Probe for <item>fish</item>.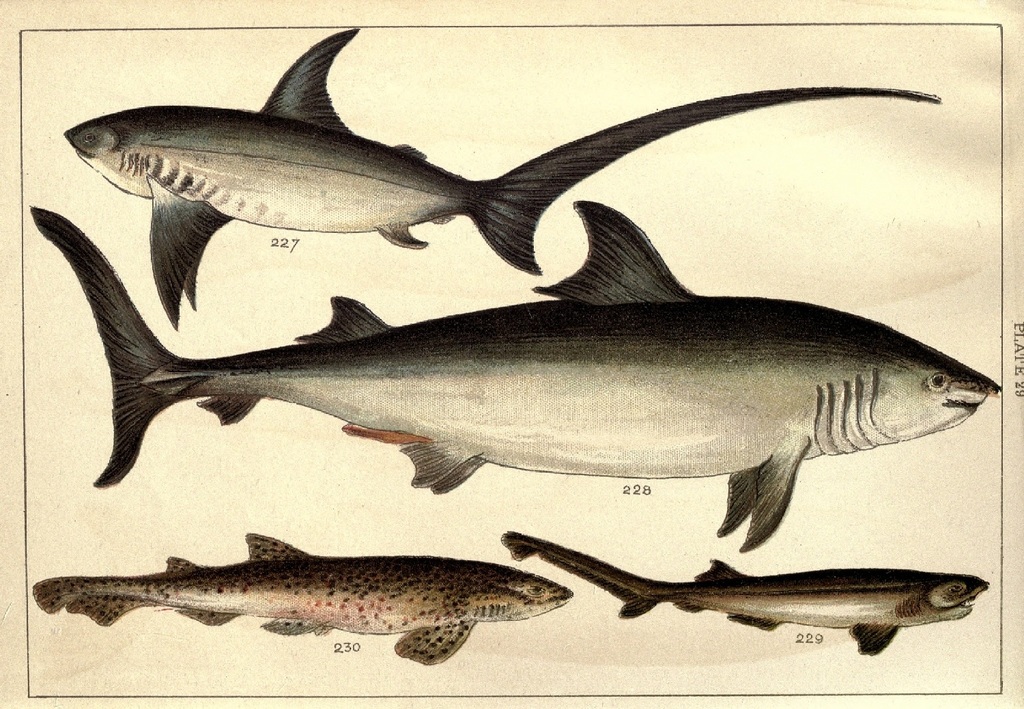
Probe result: x1=62 y1=24 x2=943 y2=335.
